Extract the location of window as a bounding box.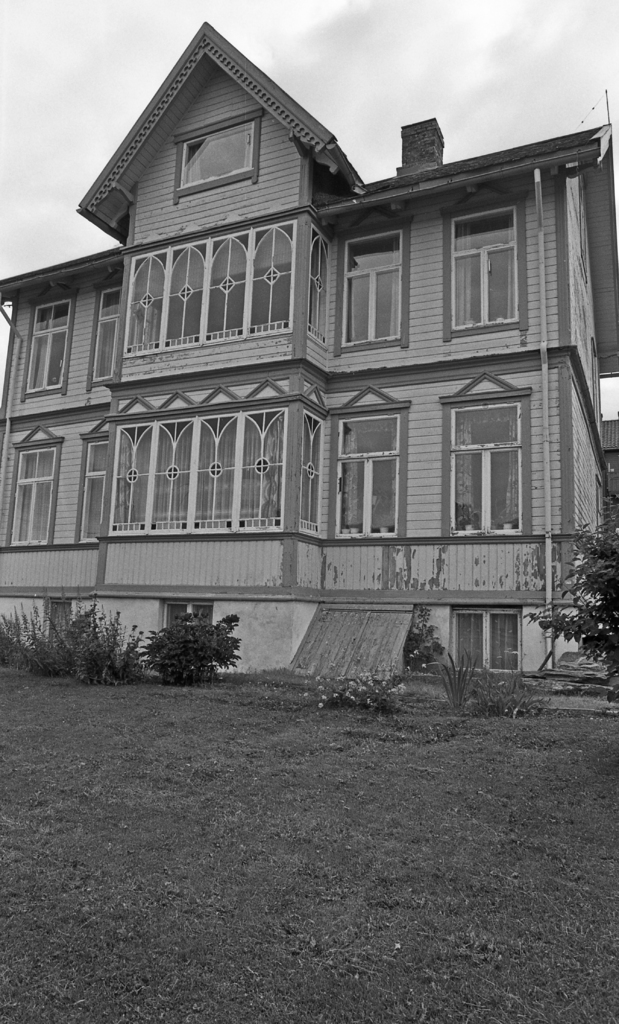
region(15, 286, 70, 400).
